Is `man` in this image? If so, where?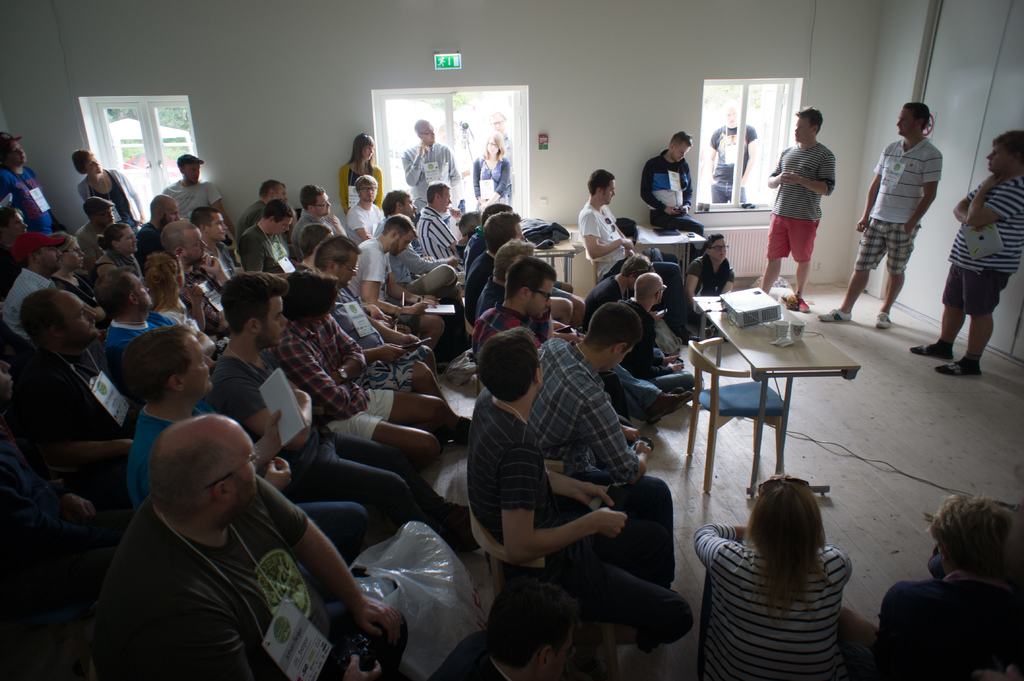
Yes, at crop(206, 271, 480, 552).
